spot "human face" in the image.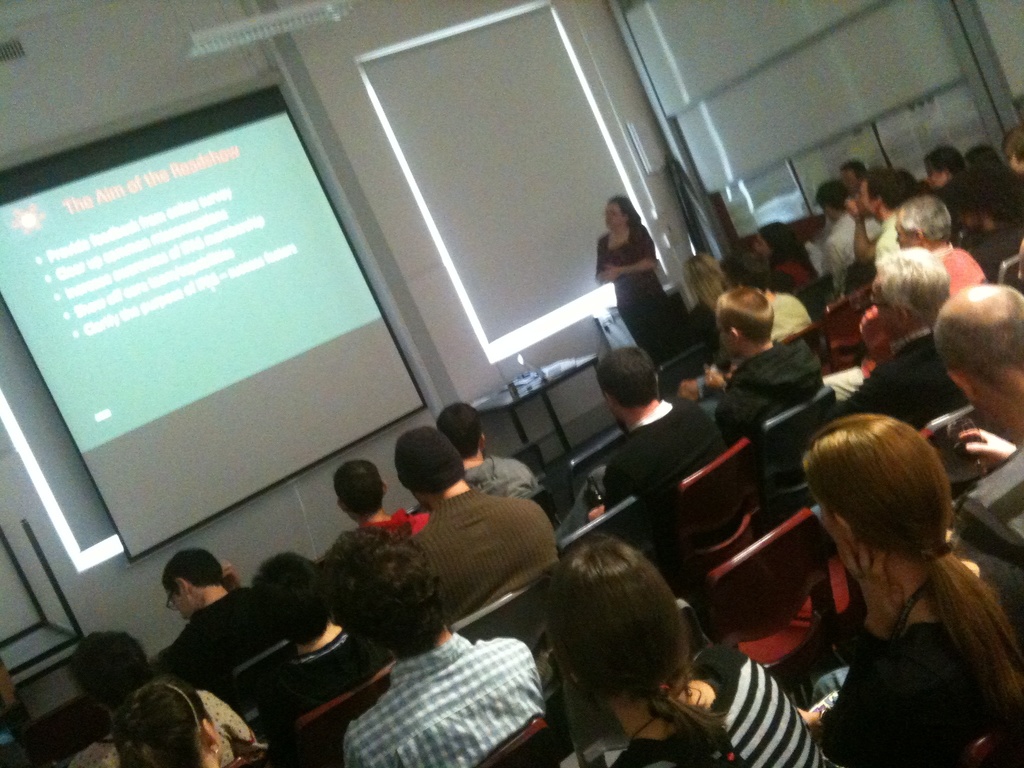
"human face" found at (left=856, top=182, right=870, bottom=220).
